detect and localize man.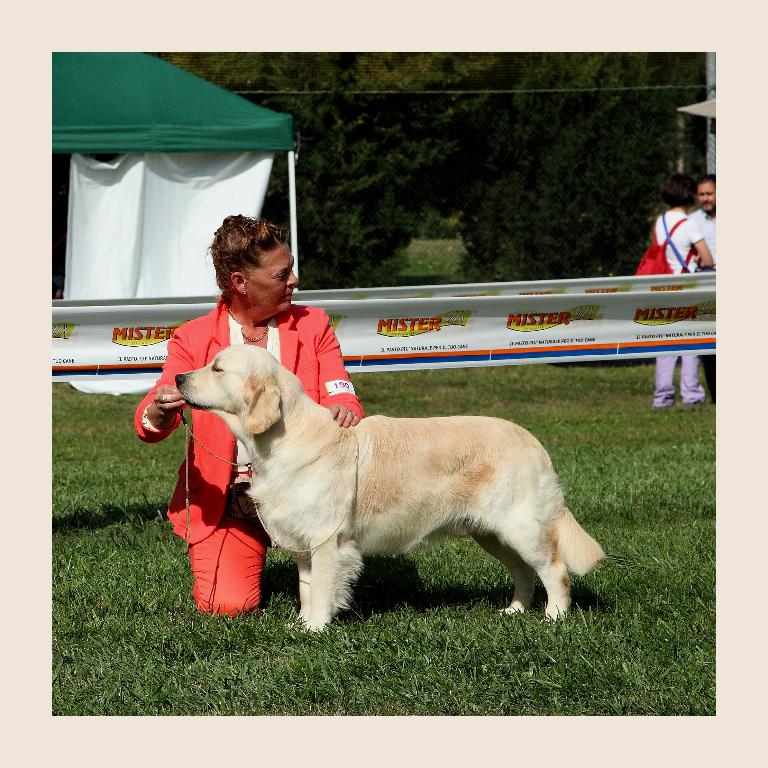
Localized at 684/168/716/402.
